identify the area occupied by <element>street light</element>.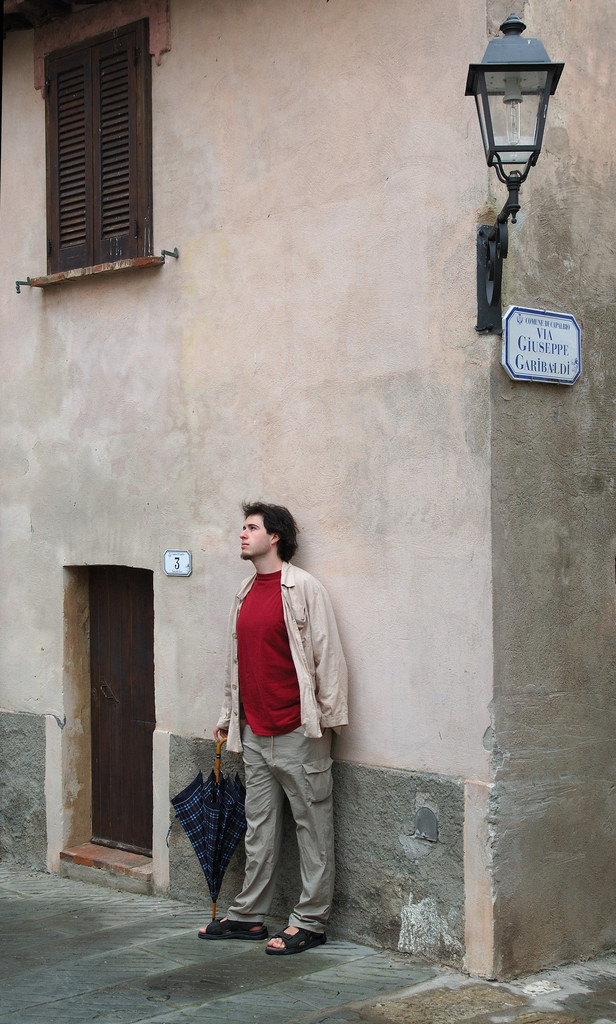
Area: {"x1": 463, "y1": 10, "x2": 558, "y2": 296}.
